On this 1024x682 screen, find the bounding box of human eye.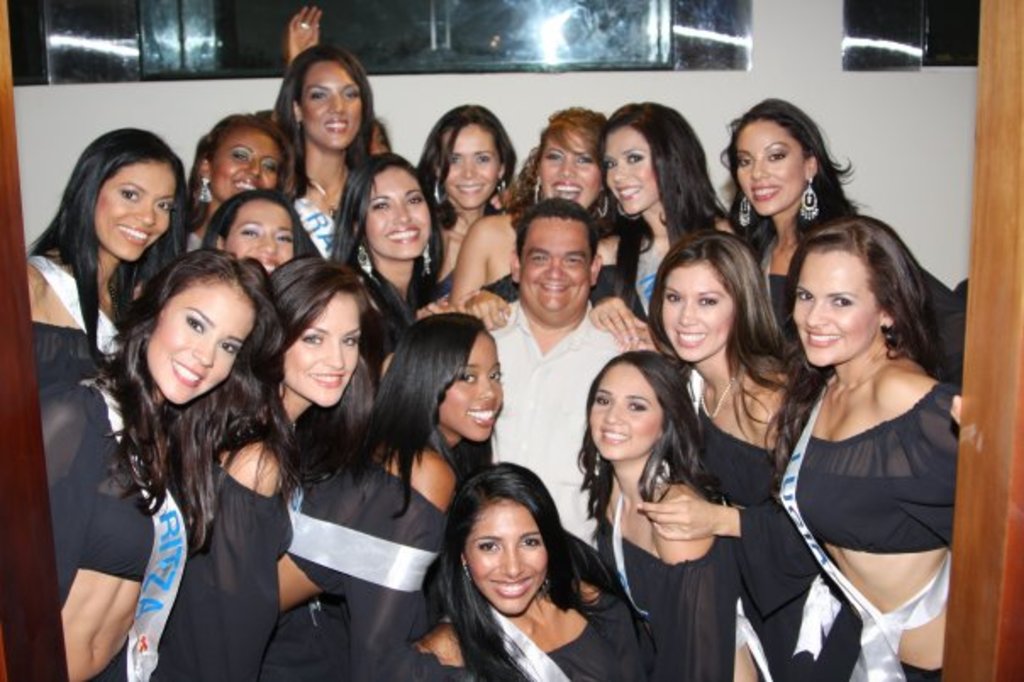
Bounding box: [x1=278, y1=229, x2=297, y2=244].
